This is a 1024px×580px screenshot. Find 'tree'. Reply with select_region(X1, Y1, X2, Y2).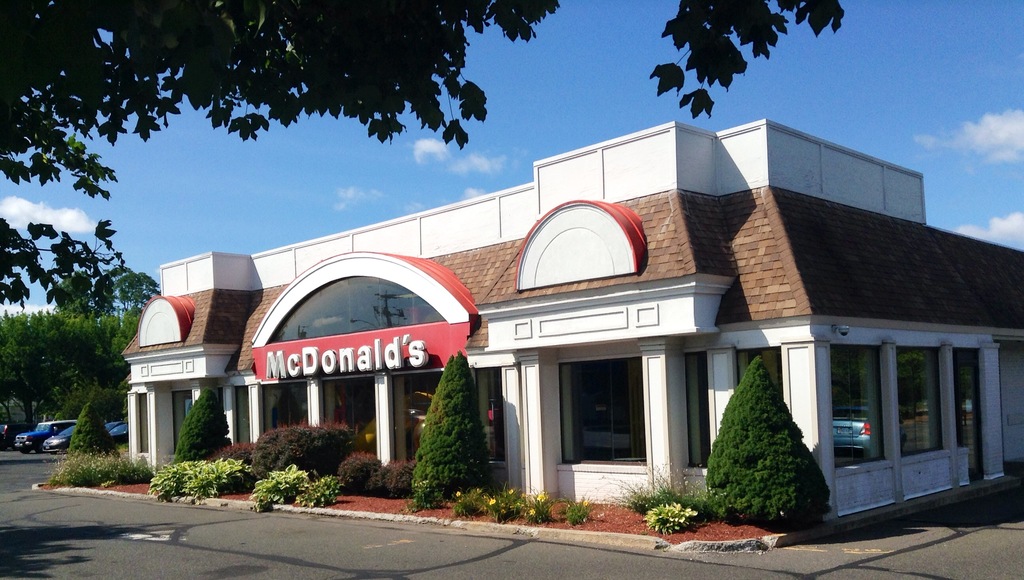
select_region(83, 309, 150, 394).
